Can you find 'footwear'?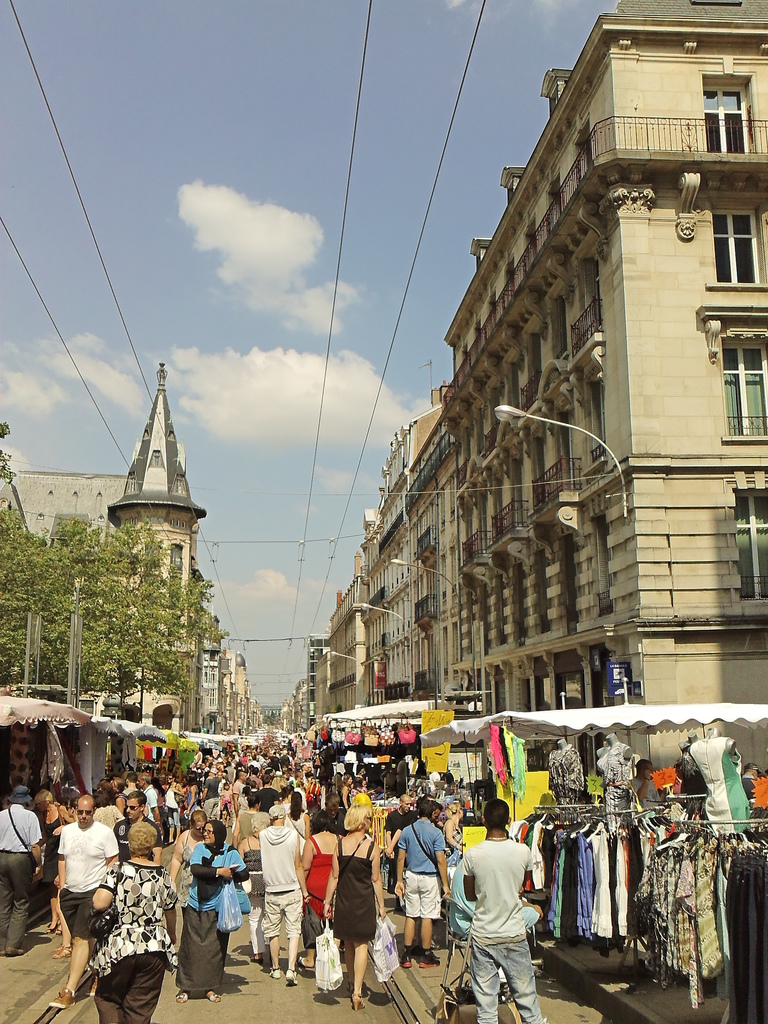
Yes, bounding box: box(3, 947, 22, 954).
